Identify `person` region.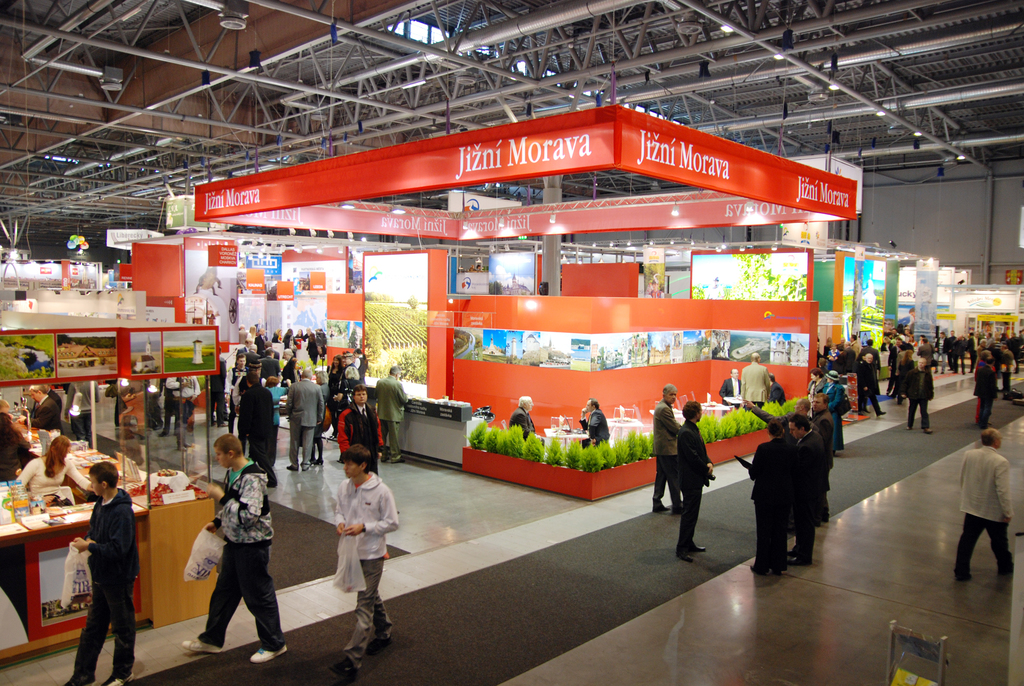
Region: left=176, top=434, right=286, bottom=663.
